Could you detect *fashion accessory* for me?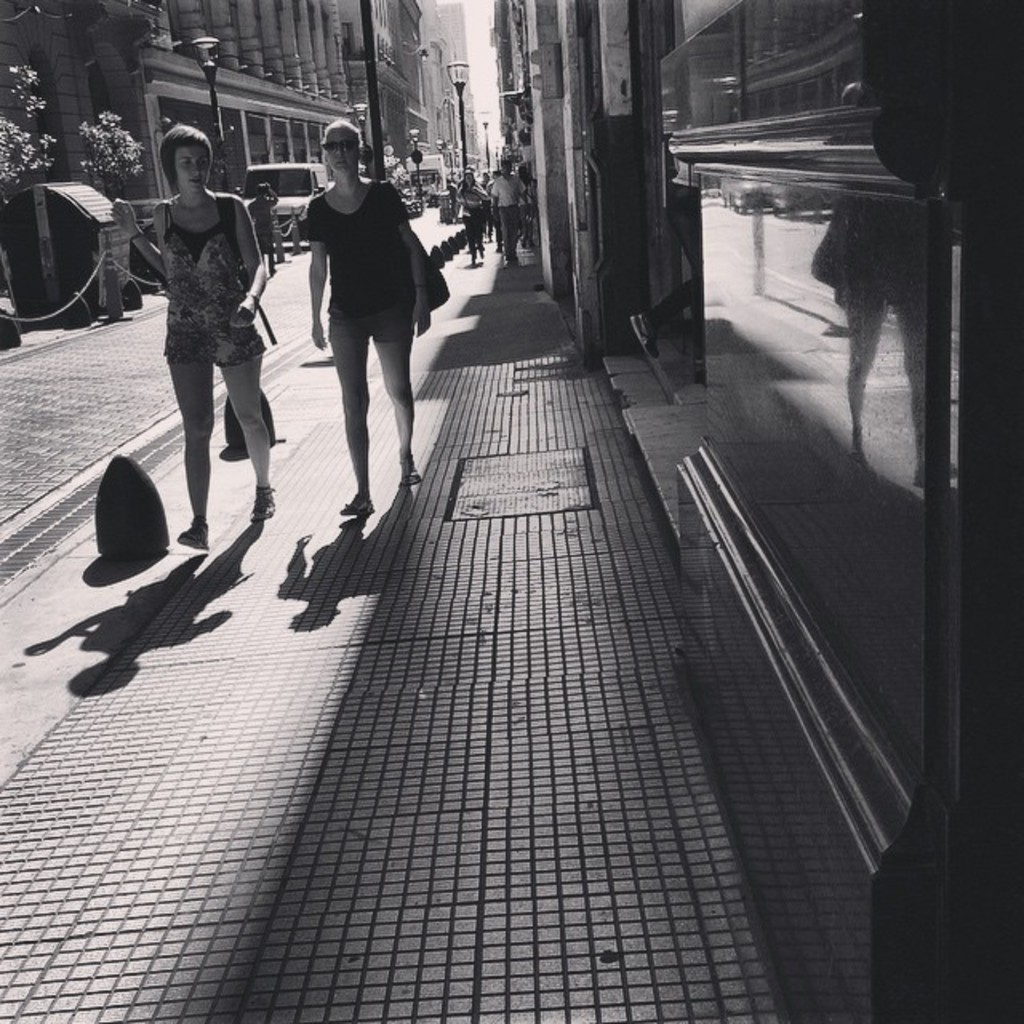
Detection result: x1=251, y1=486, x2=275, y2=523.
